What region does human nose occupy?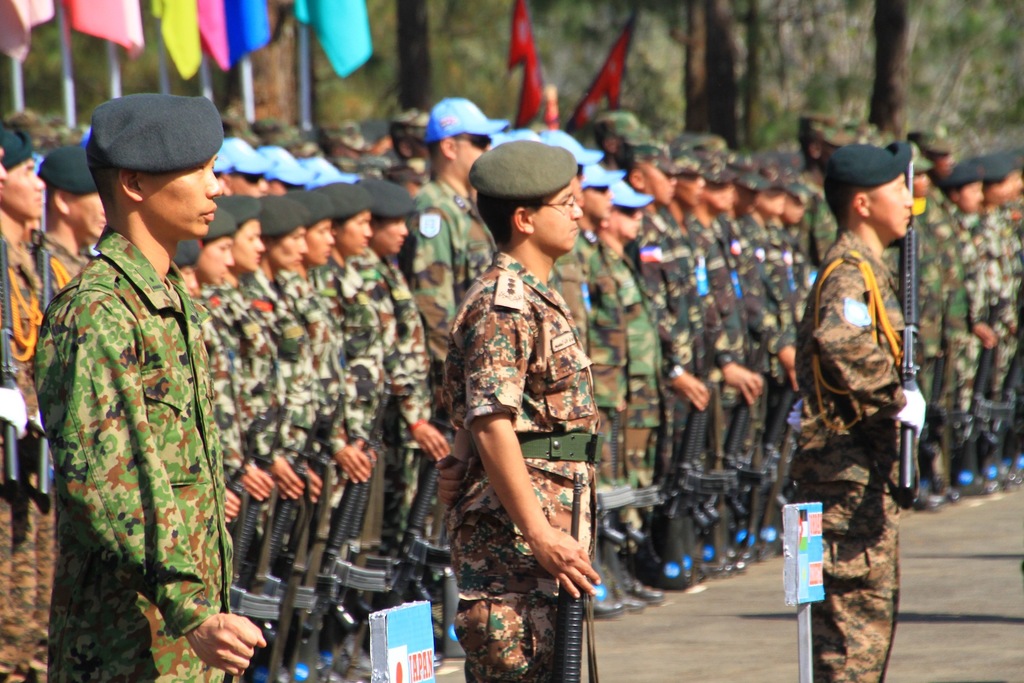
BBox(33, 173, 45, 192).
